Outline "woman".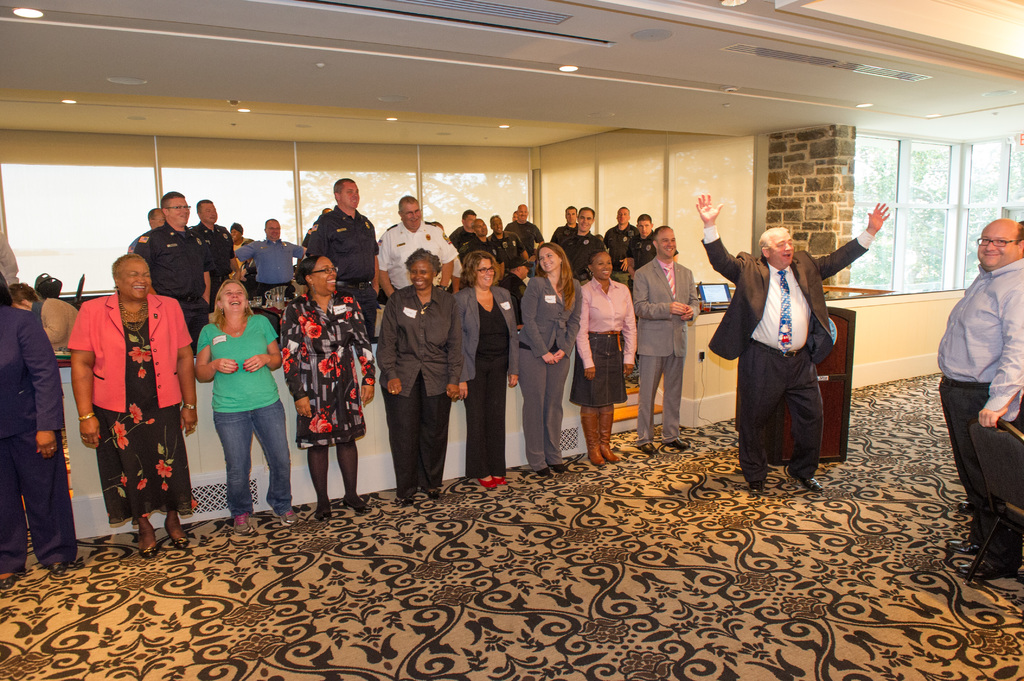
Outline: select_region(196, 275, 305, 533).
